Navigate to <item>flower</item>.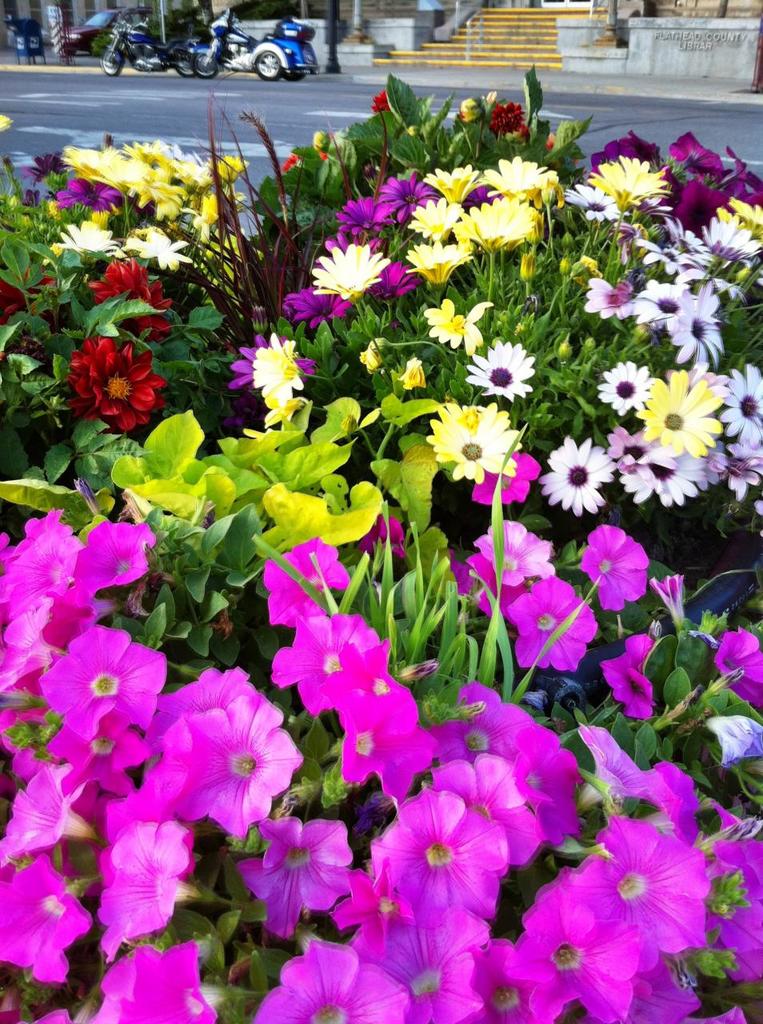
Navigation target: 656:570:691:618.
